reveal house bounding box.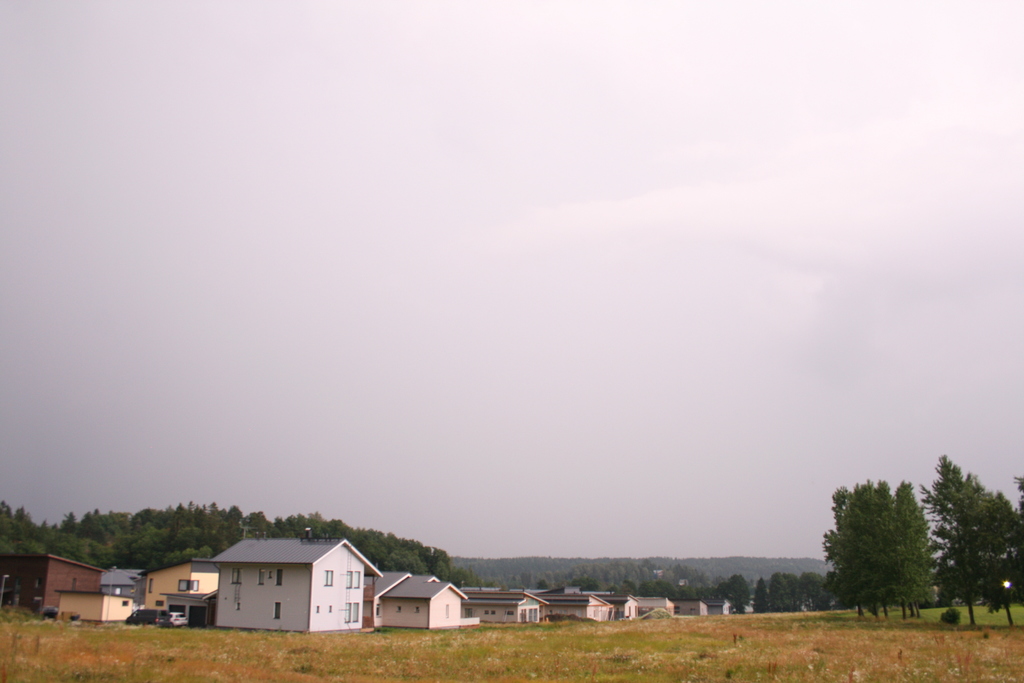
Revealed: {"left": 0, "top": 554, "right": 108, "bottom": 619}.
